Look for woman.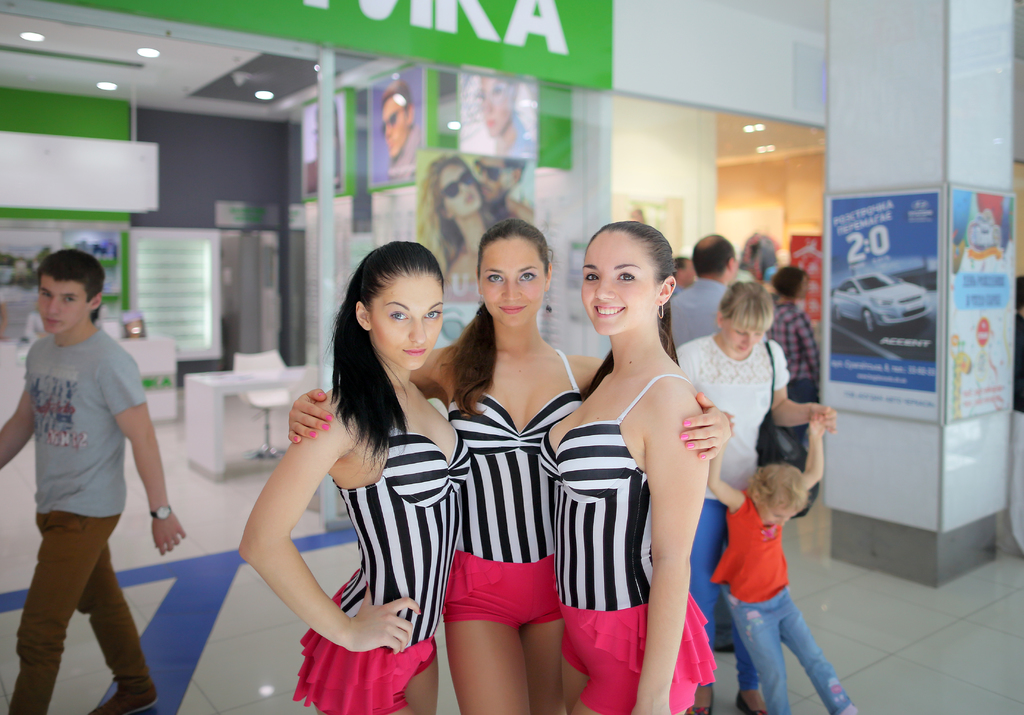
Found: pyautogui.locateOnScreen(674, 278, 837, 714).
